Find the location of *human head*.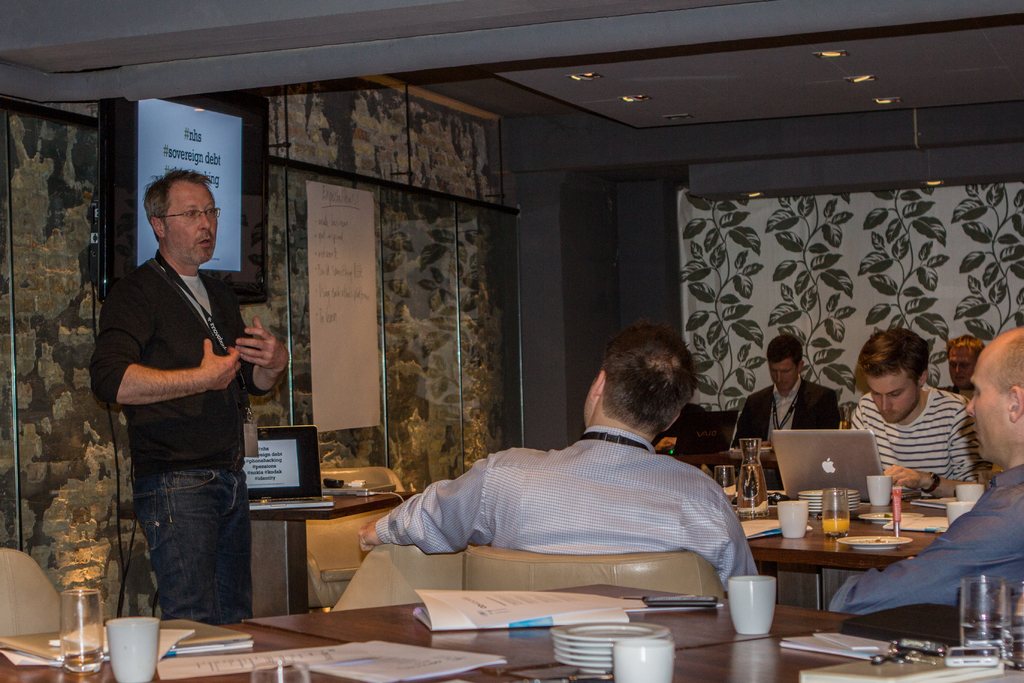
Location: bbox(947, 334, 984, 390).
